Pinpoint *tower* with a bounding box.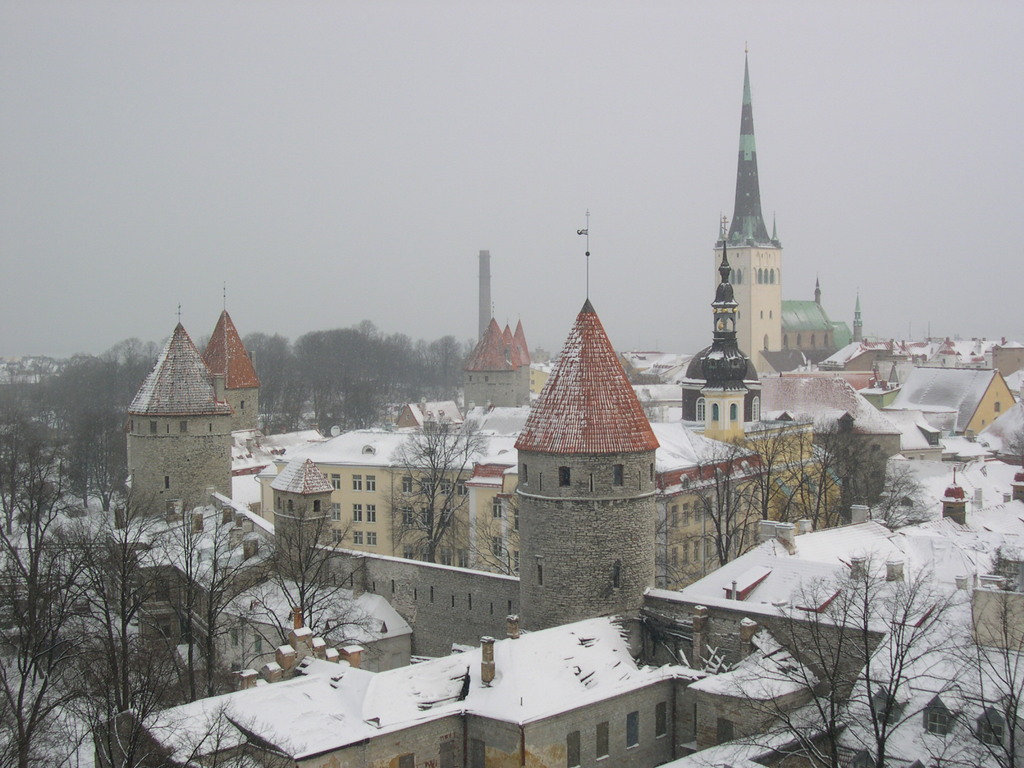
pyautogui.locateOnScreen(460, 318, 520, 417).
